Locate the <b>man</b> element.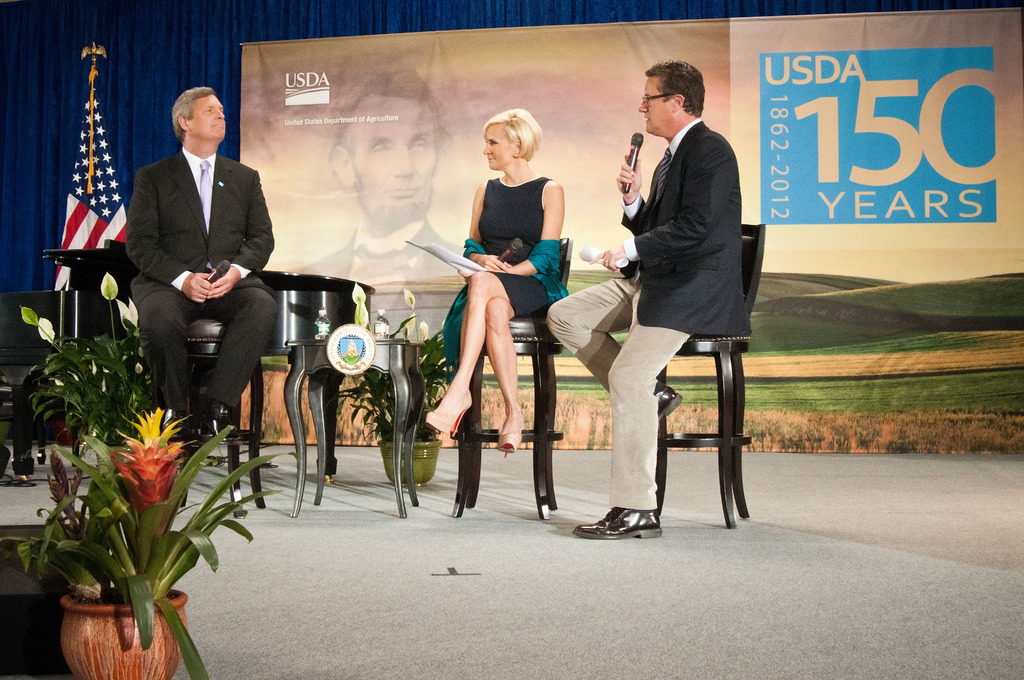
Element bbox: [left=124, top=83, right=274, bottom=446].
